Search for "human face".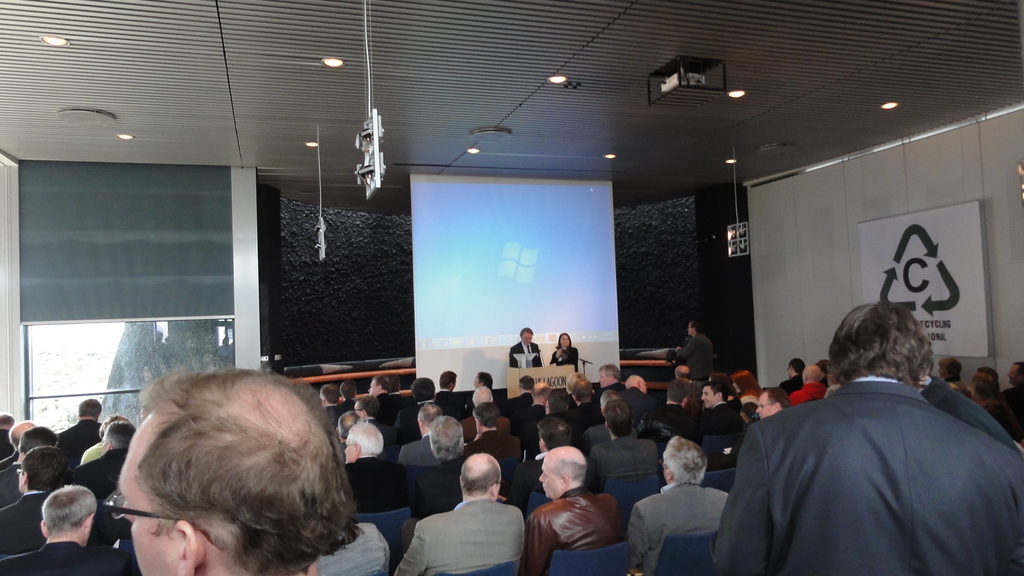
Found at [124,408,182,575].
